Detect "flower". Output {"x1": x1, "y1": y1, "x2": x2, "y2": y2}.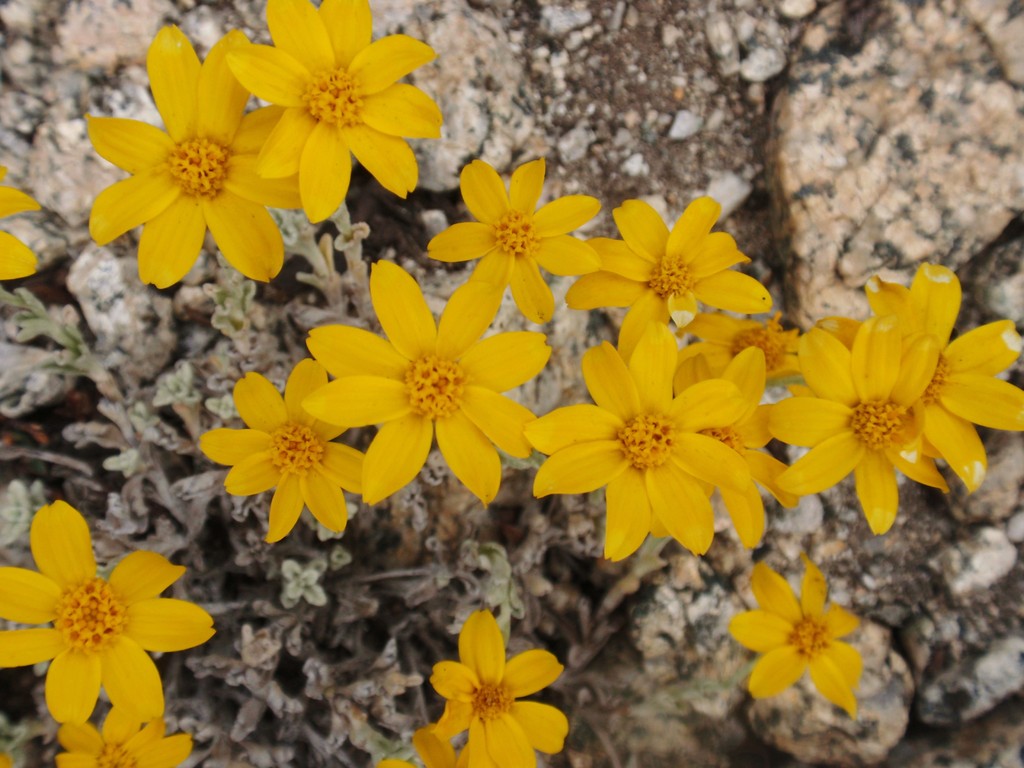
{"x1": 0, "y1": 162, "x2": 39, "y2": 291}.
